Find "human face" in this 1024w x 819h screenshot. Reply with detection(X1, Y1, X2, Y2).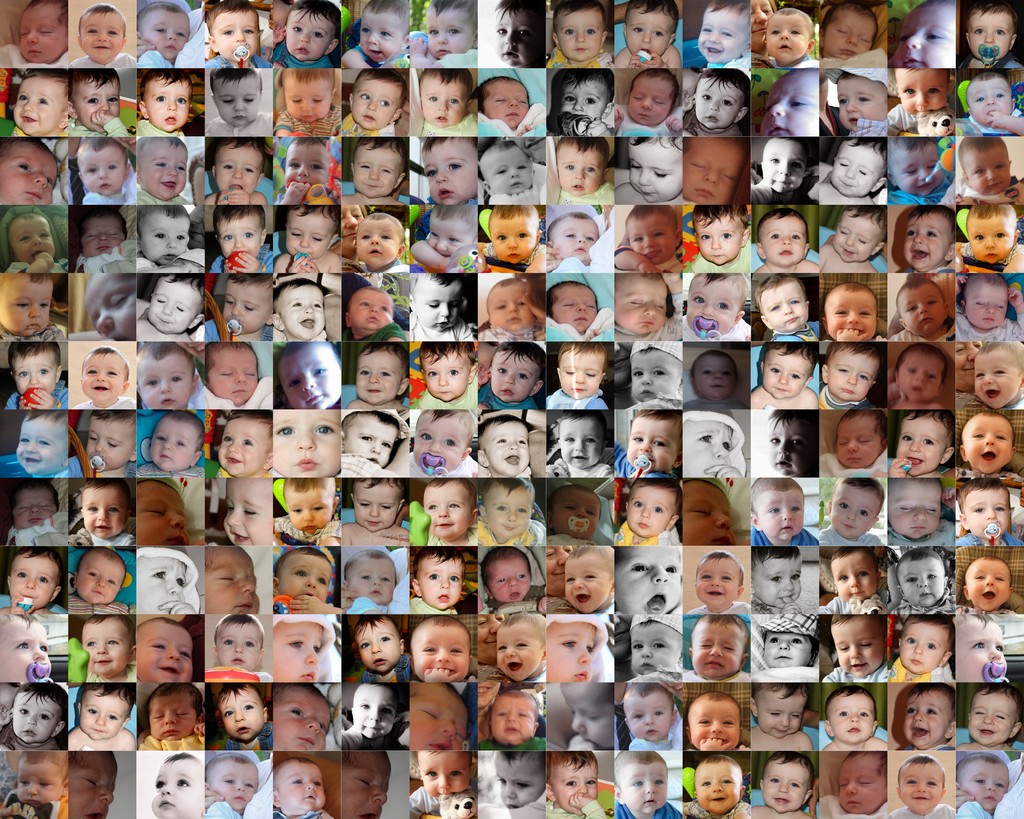
detection(561, 682, 616, 745).
